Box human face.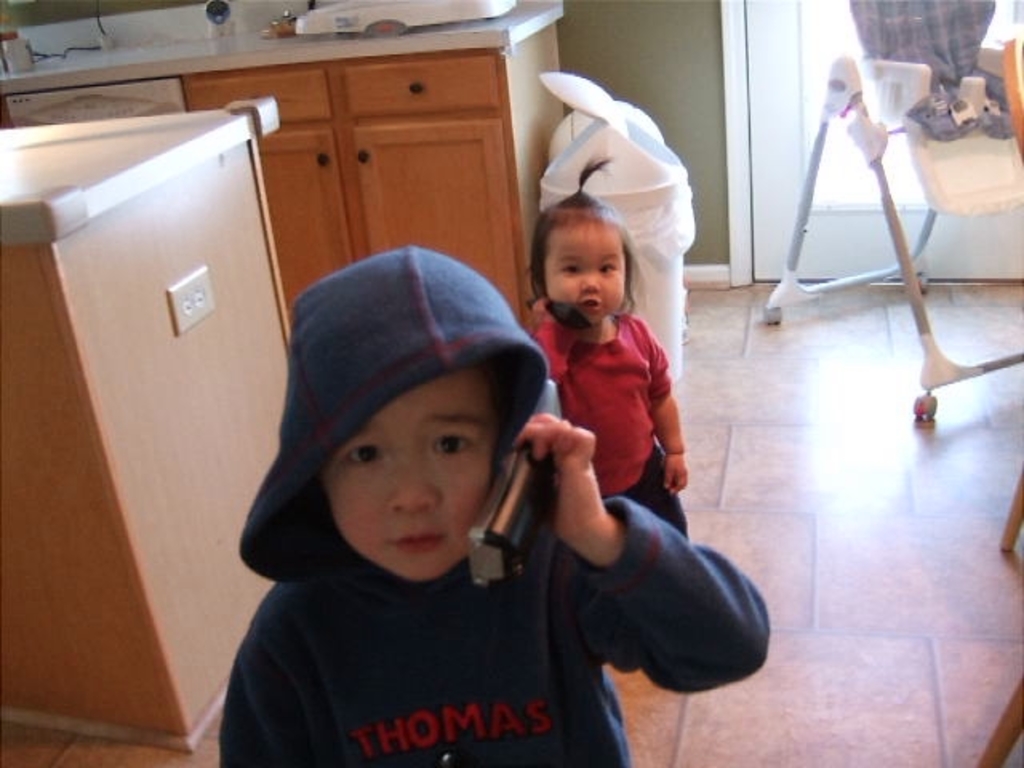
<box>544,222,627,322</box>.
